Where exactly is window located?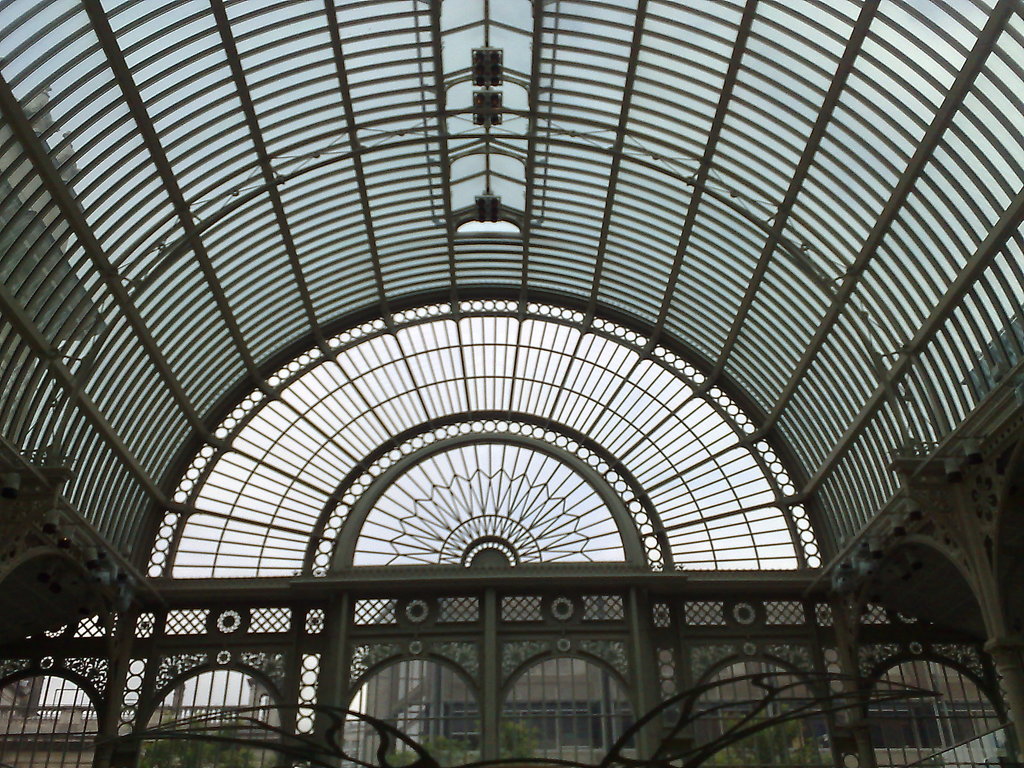
Its bounding box is <box>868,653,1008,767</box>.
